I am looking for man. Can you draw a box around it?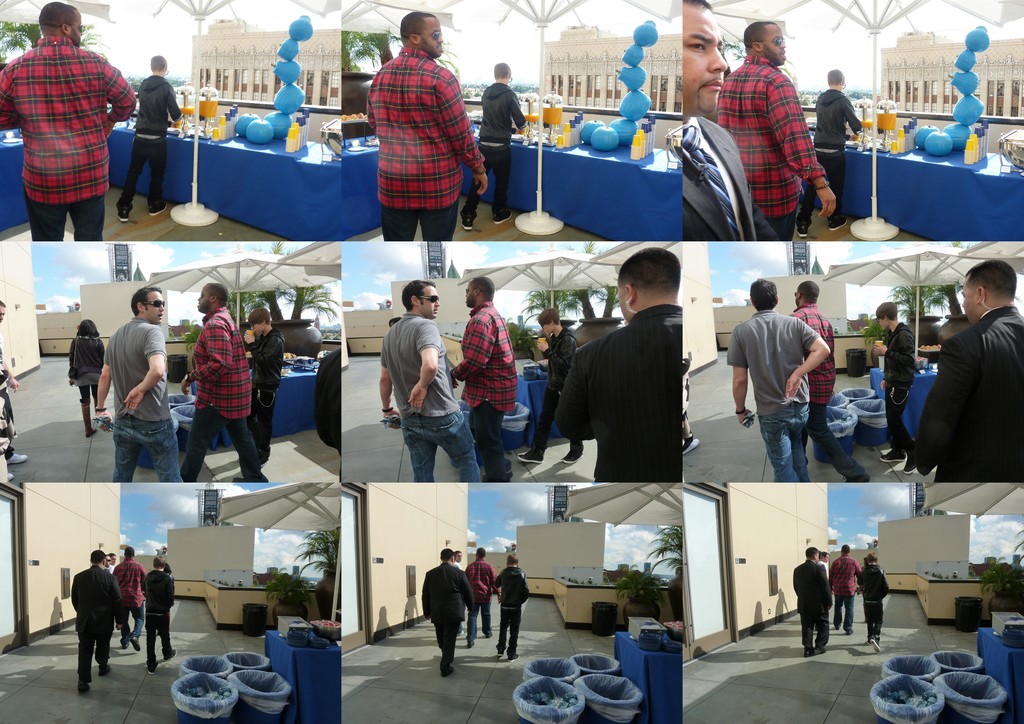
Sure, the bounding box is 178, 283, 269, 481.
